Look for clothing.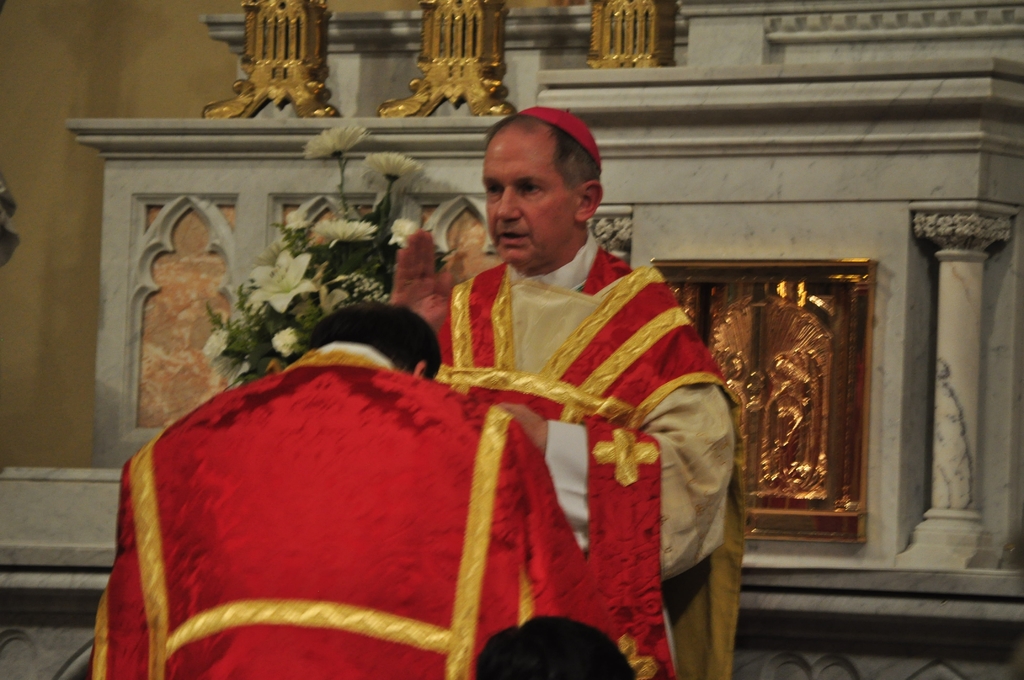
Found: <bbox>99, 341, 532, 679</bbox>.
